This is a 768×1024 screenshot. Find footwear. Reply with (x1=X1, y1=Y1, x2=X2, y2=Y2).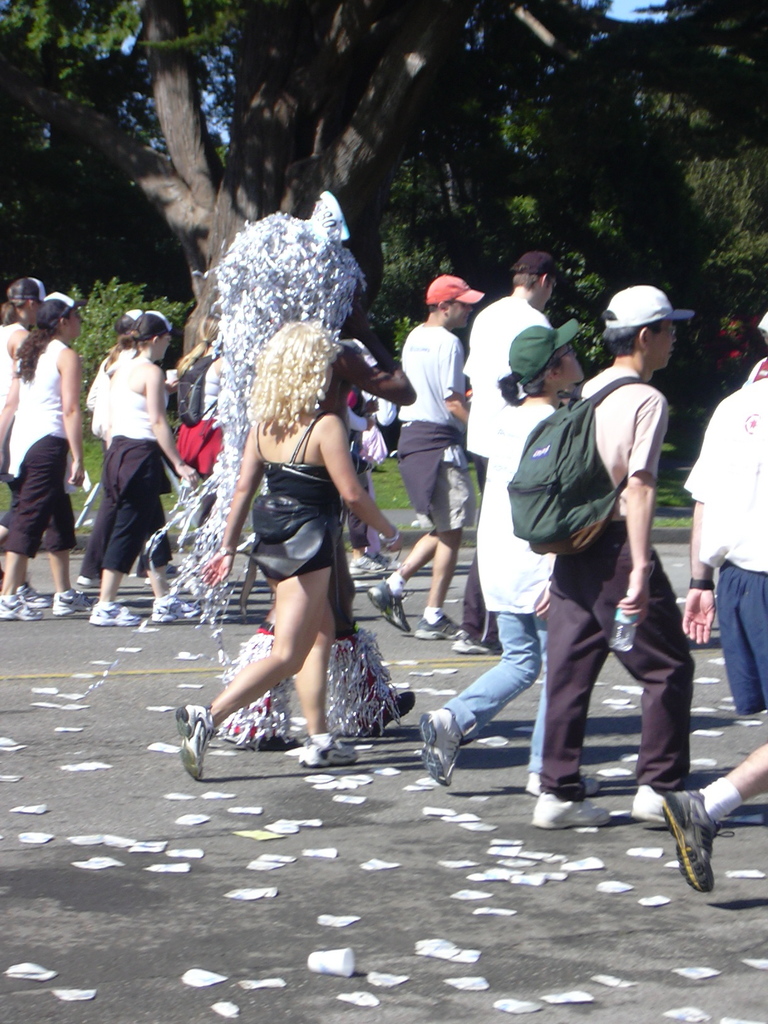
(x1=415, y1=610, x2=470, y2=643).
